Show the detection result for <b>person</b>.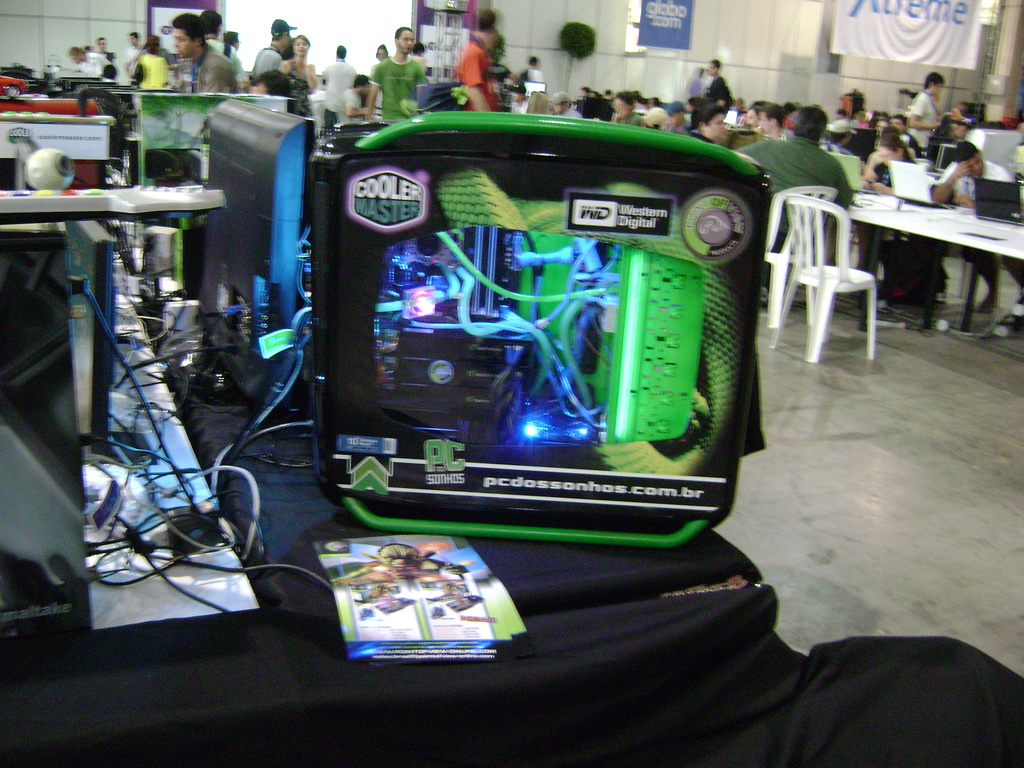
512 54 550 100.
